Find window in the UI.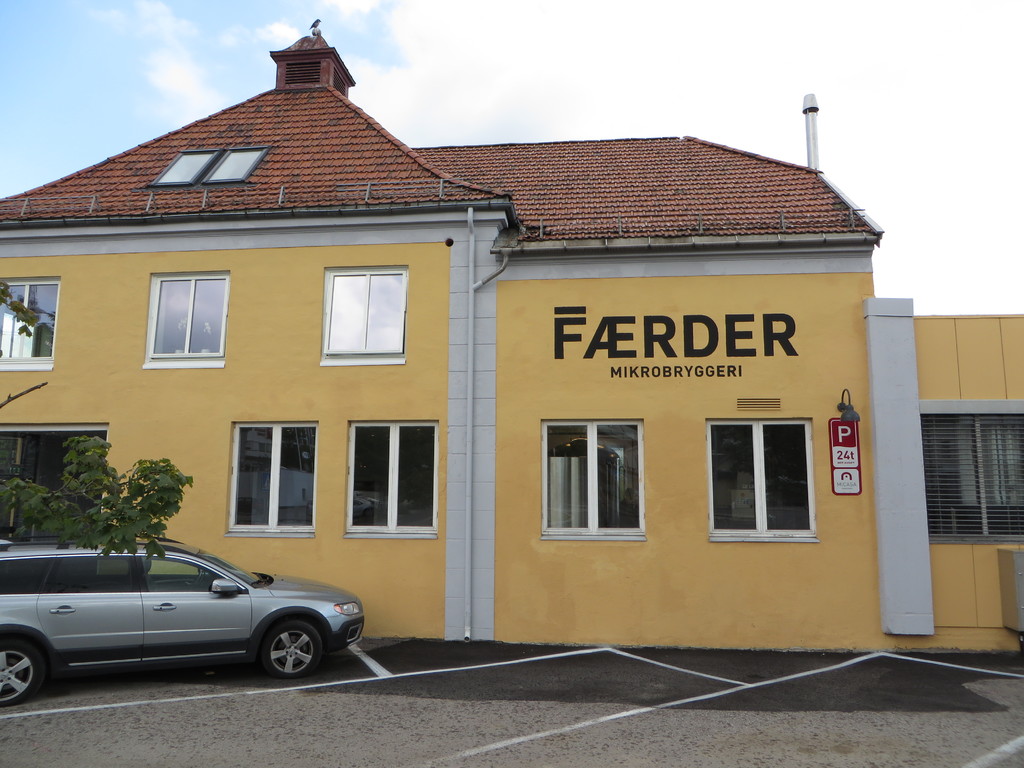
UI element at pyautogui.locateOnScreen(150, 143, 268, 184).
